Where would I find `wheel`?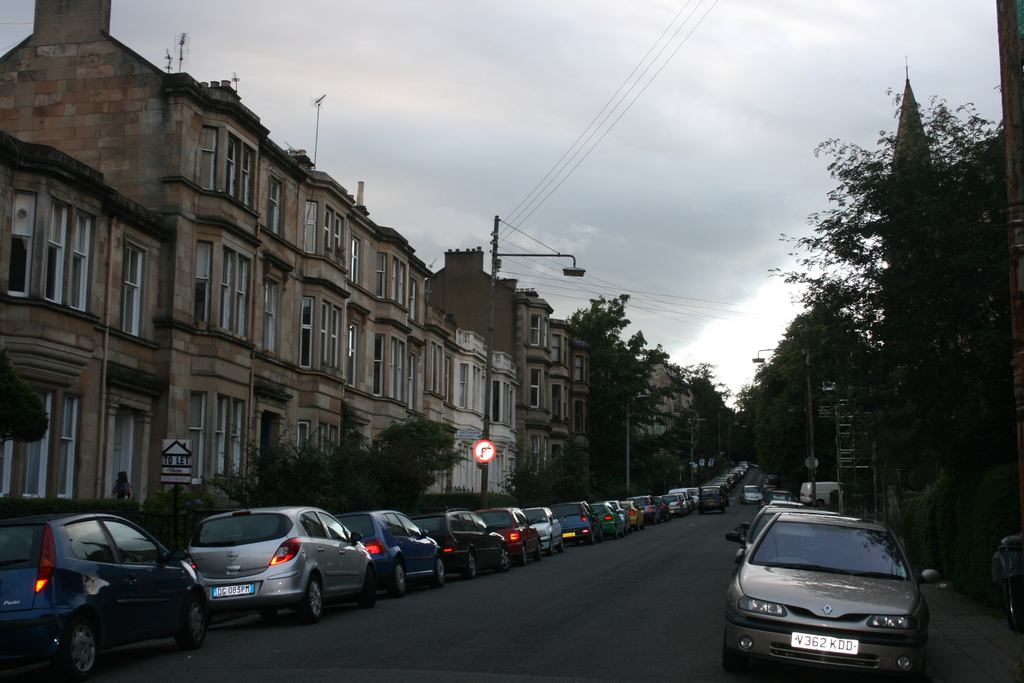
At 560 536 564 550.
